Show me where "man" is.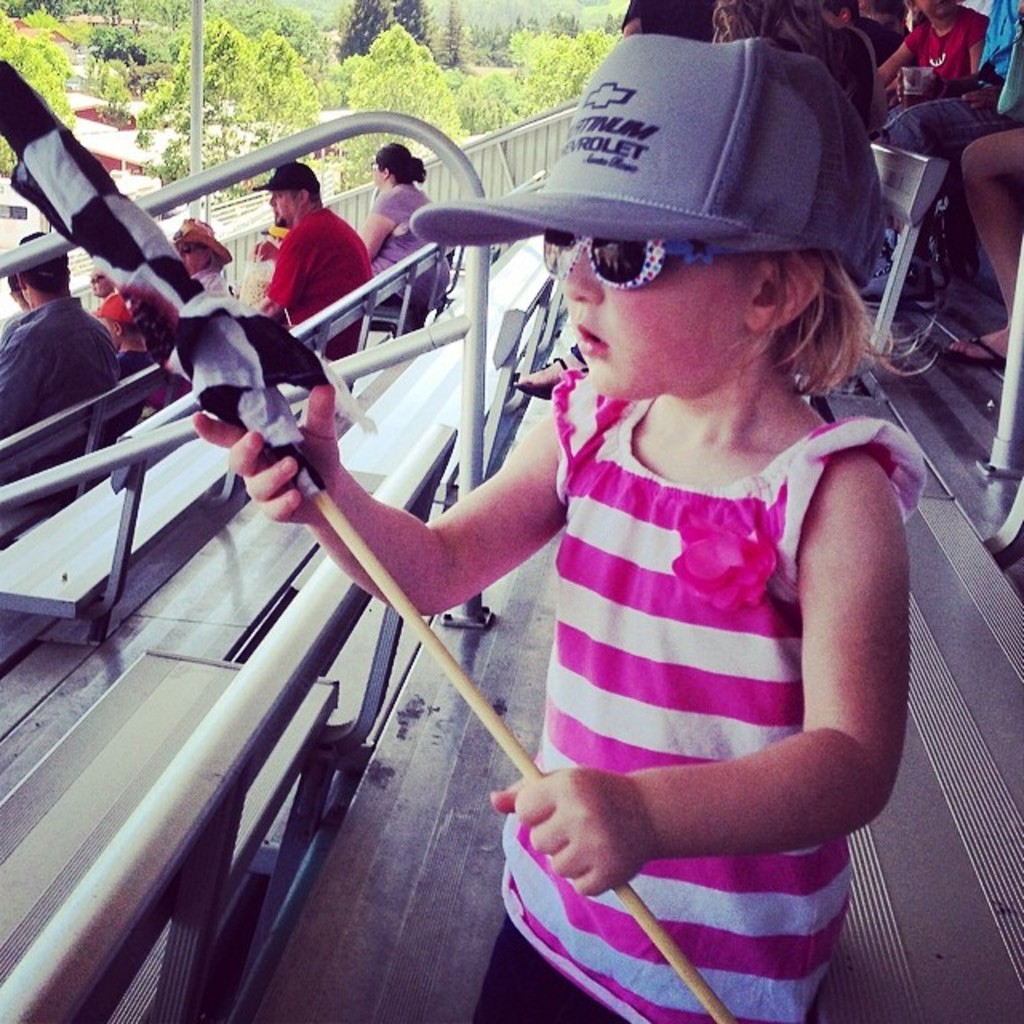
"man" is at box(254, 160, 379, 363).
